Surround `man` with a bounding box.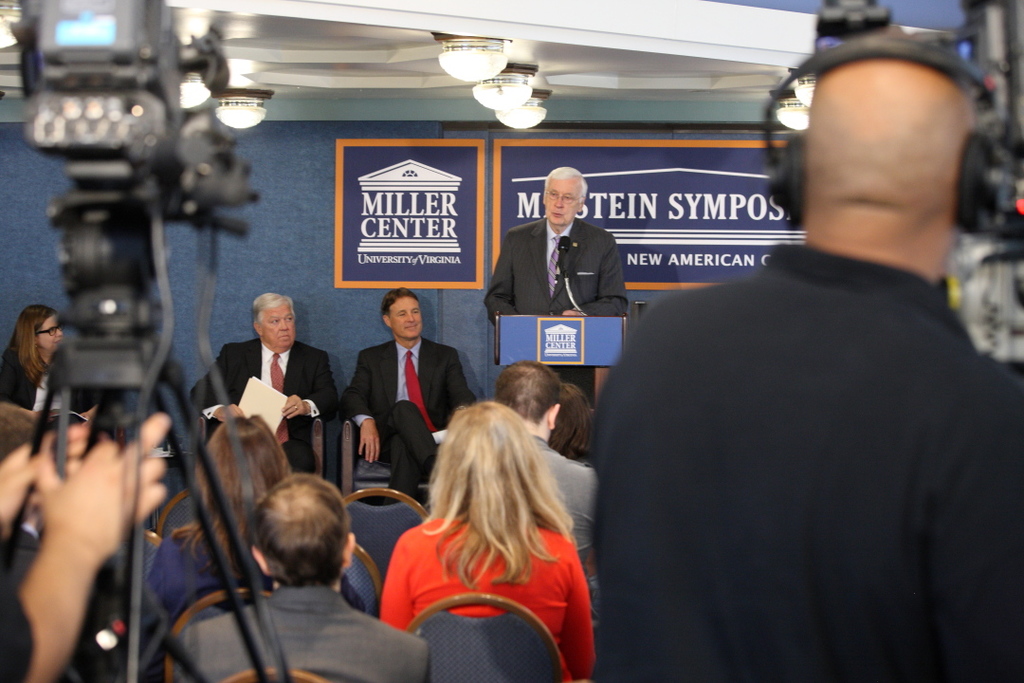
pyautogui.locateOnScreen(483, 165, 629, 325).
